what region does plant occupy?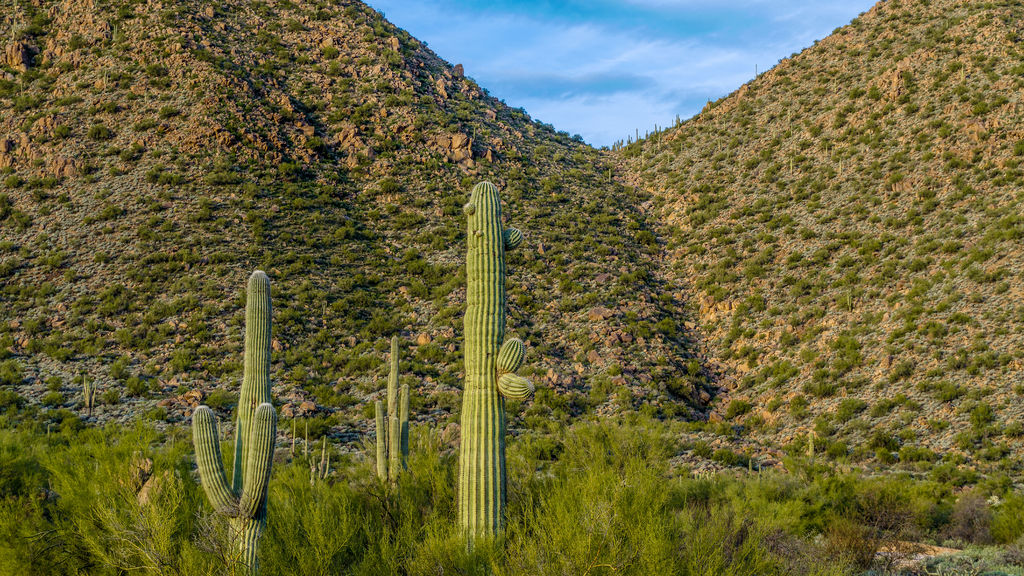
left=43, top=119, right=72, bottom=135.
